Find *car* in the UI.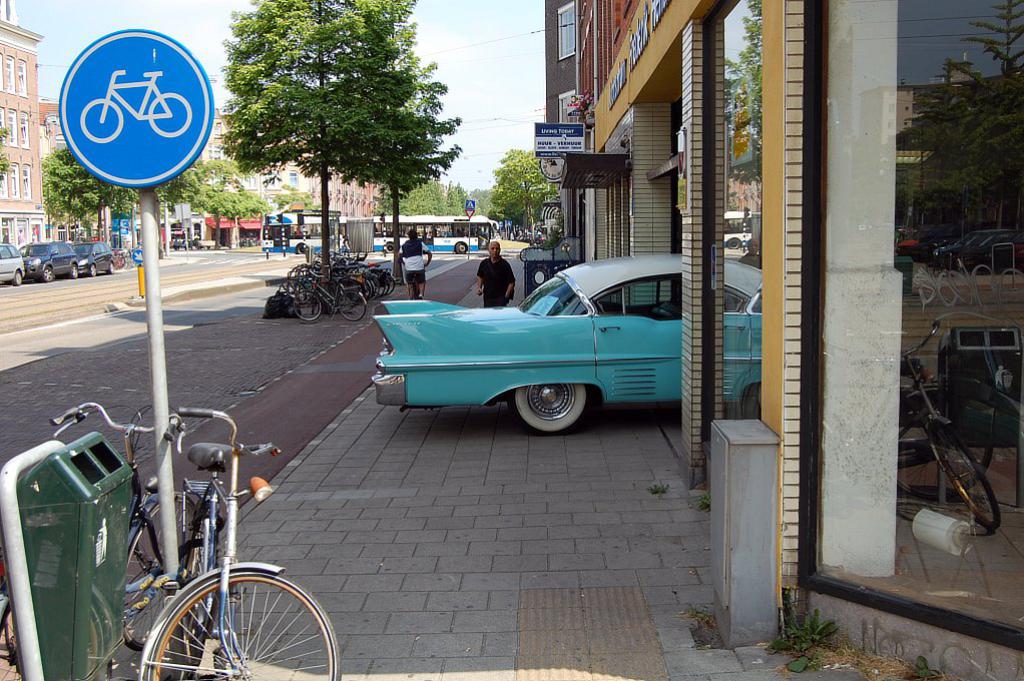
UI element at 19, 240, 81, 282.
